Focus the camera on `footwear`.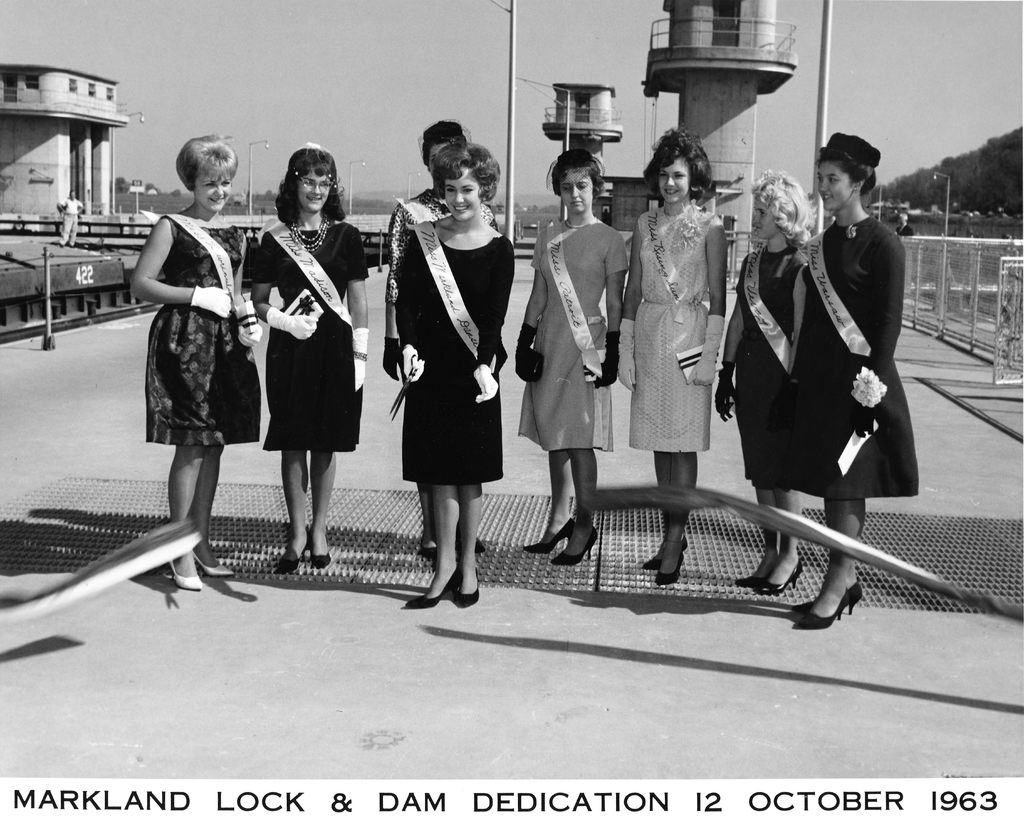
Focus region: rect(308, 532, 335, 563).
